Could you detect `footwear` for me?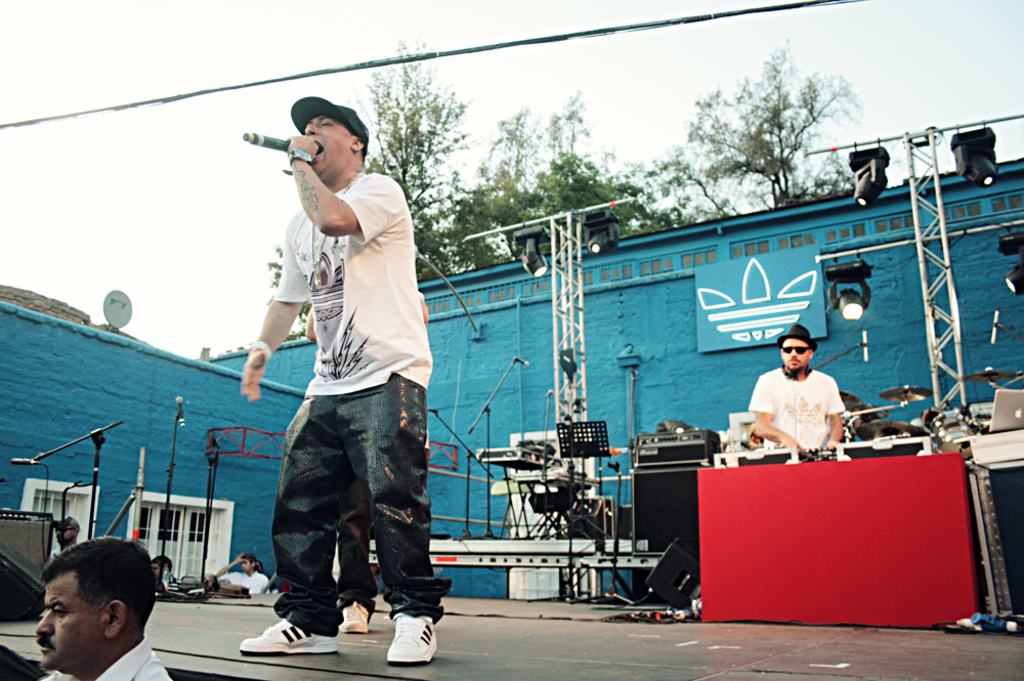
Detection result: bbox=[334, 601, 369, 635].
